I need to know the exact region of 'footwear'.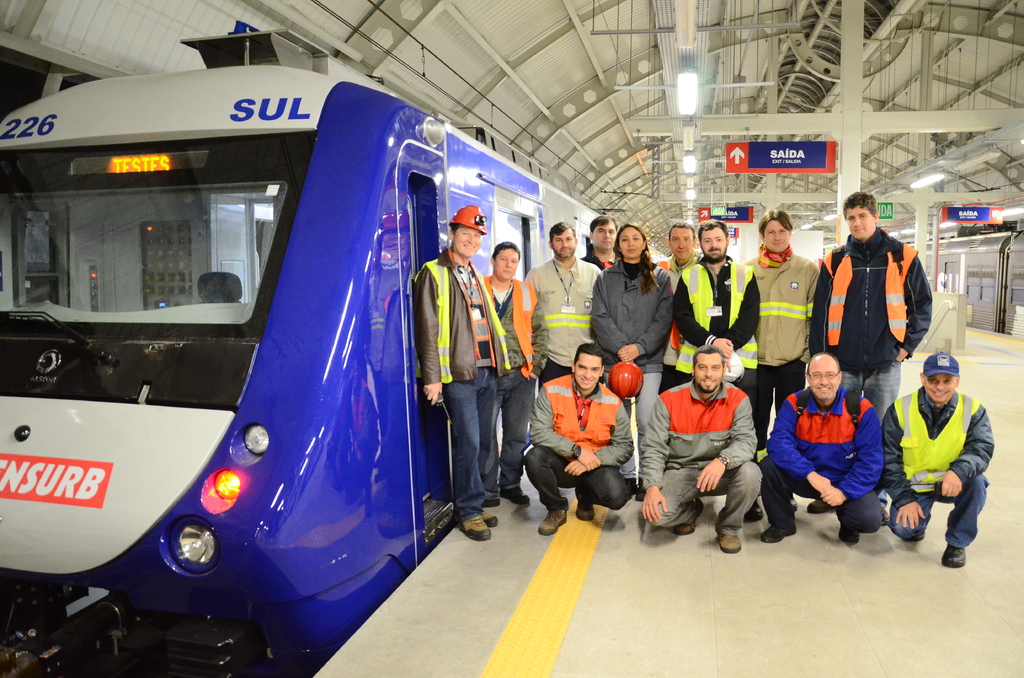
Region: 742/502/762/520.
